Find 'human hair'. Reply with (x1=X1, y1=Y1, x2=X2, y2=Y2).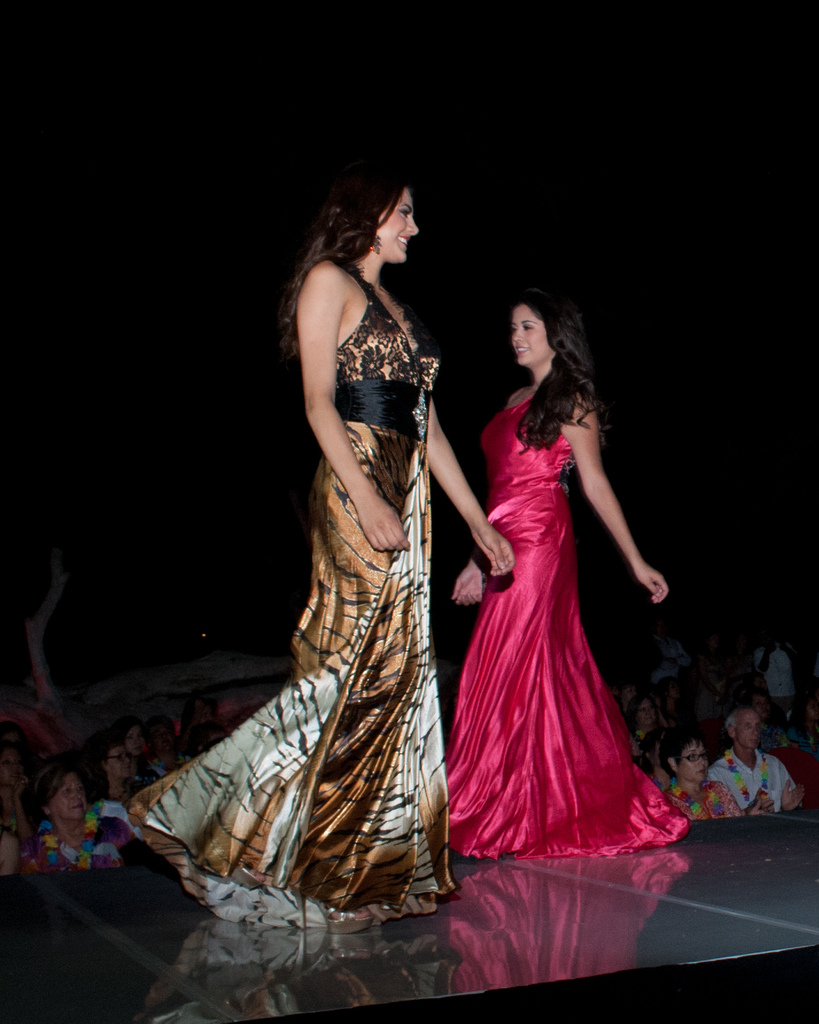
(x1=724, y1=710, x2=738, y2=737).
